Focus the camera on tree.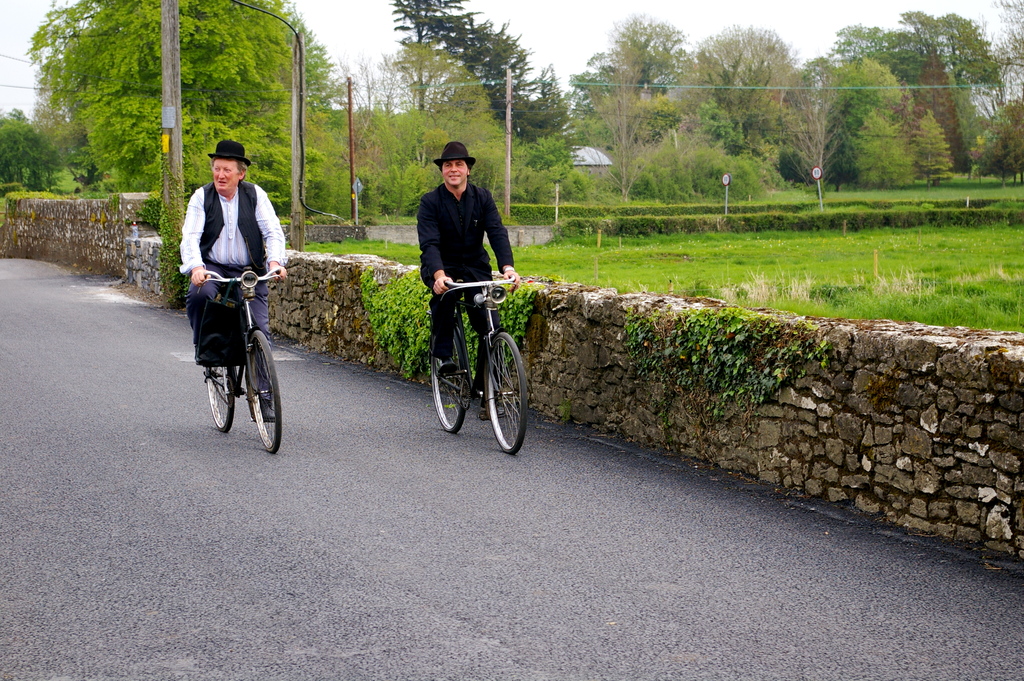
Focus region: 26/0/326/190.
